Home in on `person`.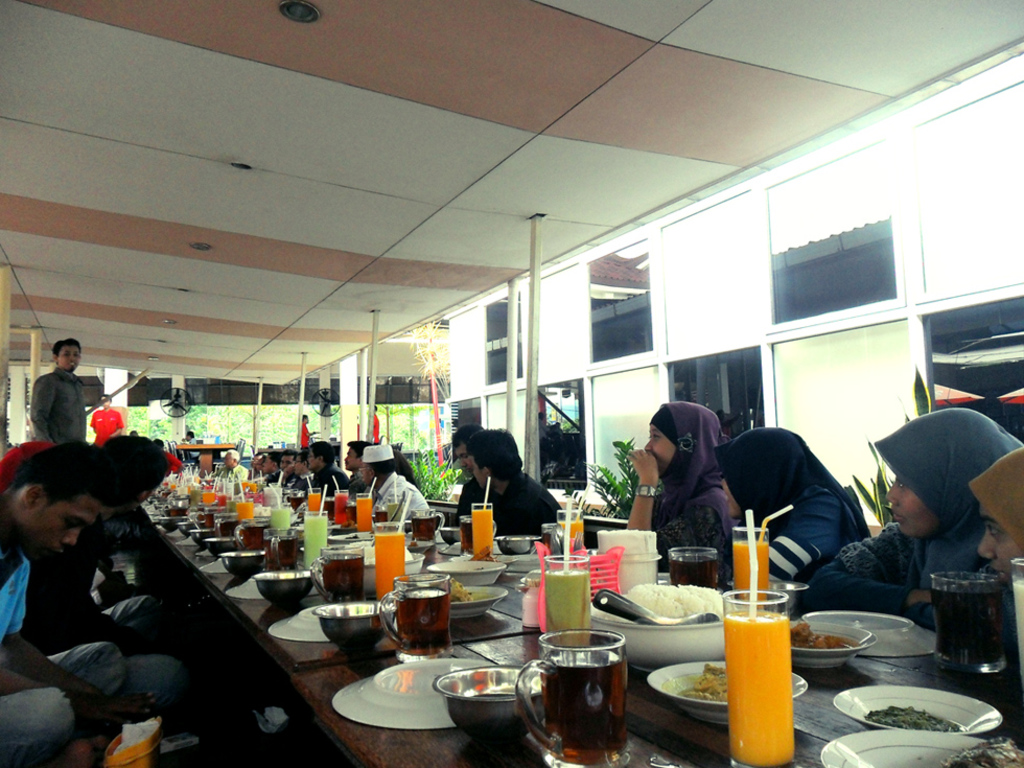
Homed in at (x1=23, y1=432, x2=187, y2=715).
